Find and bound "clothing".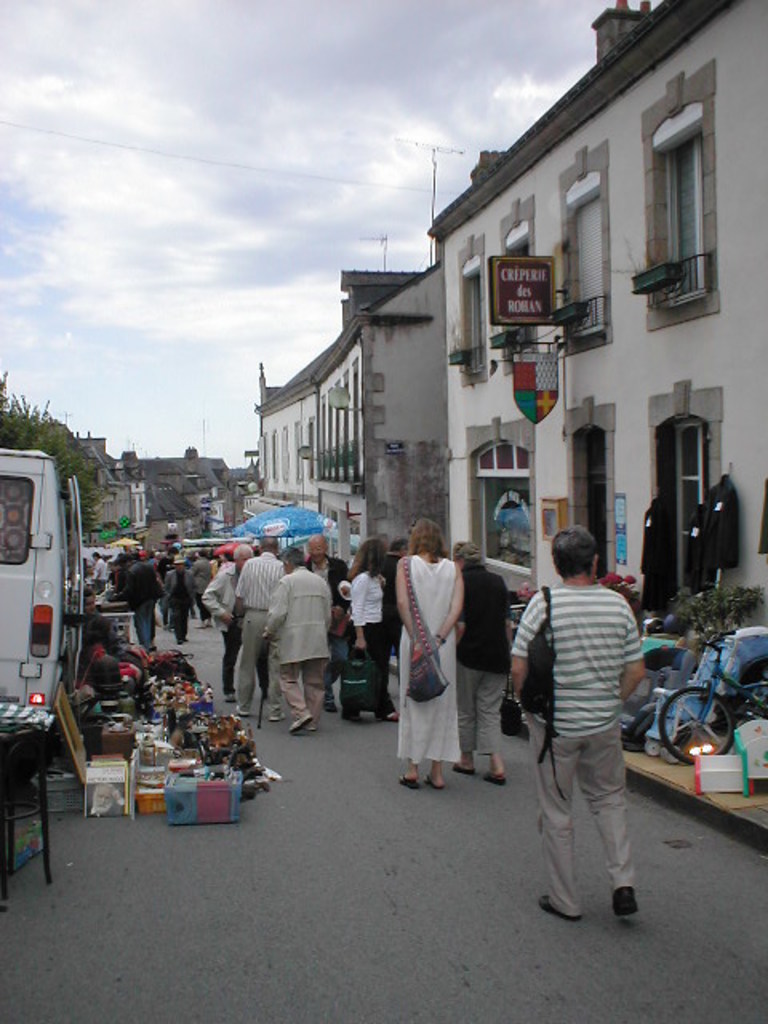
Bound: pyautogui.locateOnScreen(115, 555, 155, 638).
